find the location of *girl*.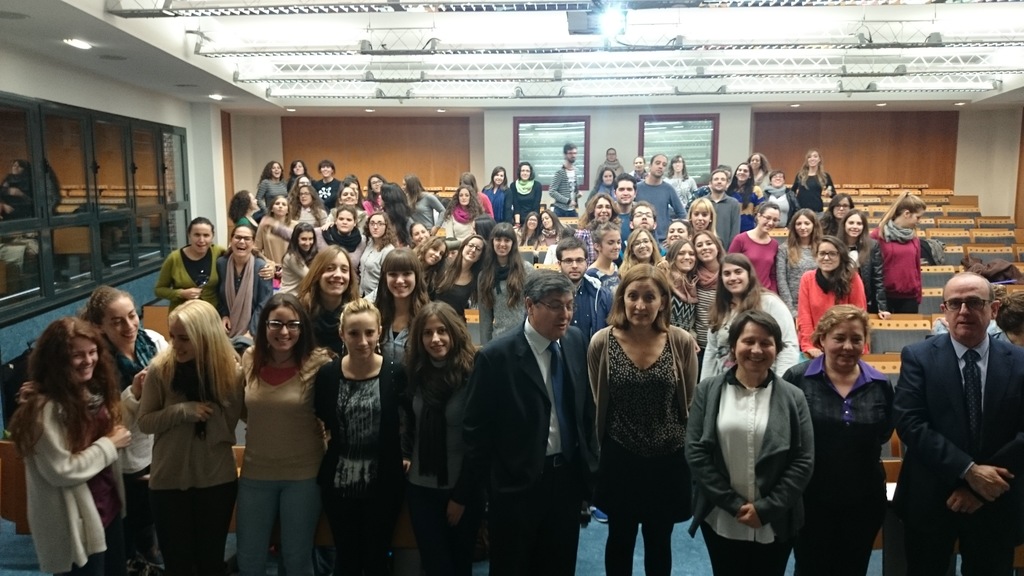
Location: box(401, 173, 446, 237).
